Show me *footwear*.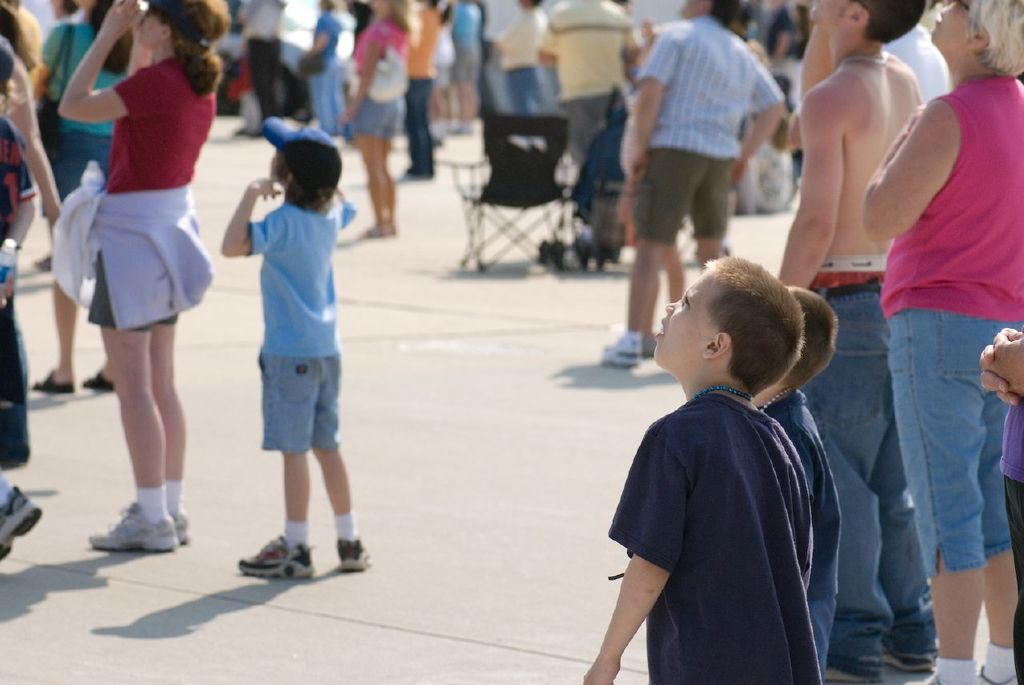
*footwear* is here: [x1=978, y1=663, x2=1023, y2=684].
